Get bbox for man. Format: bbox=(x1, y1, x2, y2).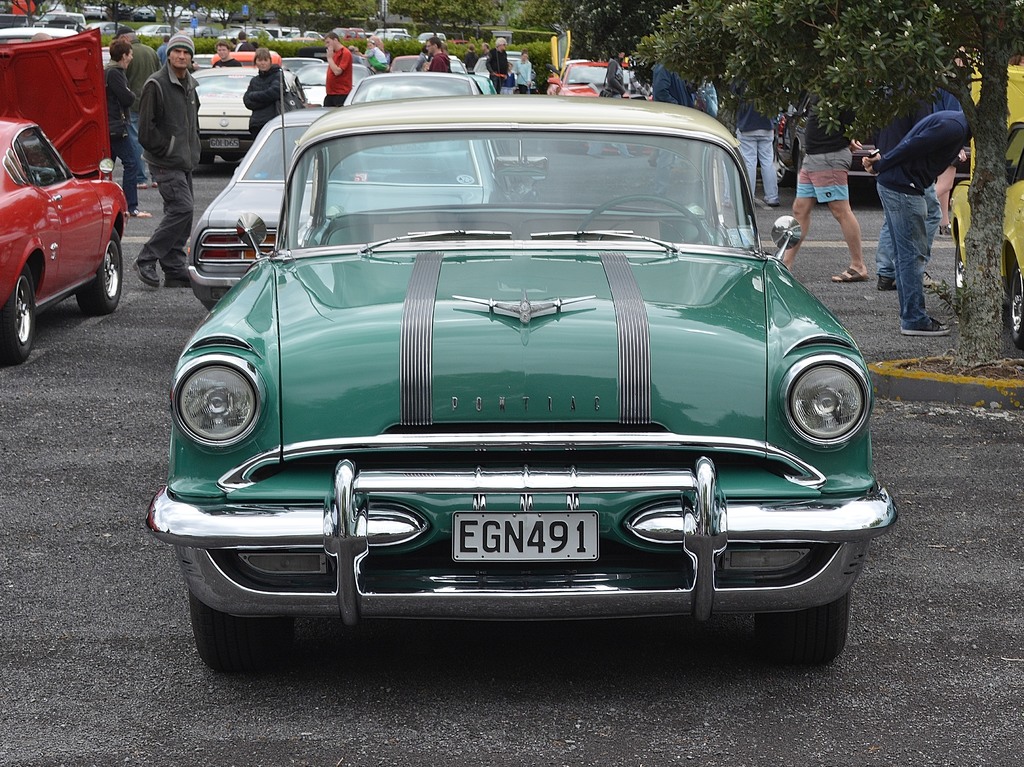
bbox=(479, 26, 520, 94).
